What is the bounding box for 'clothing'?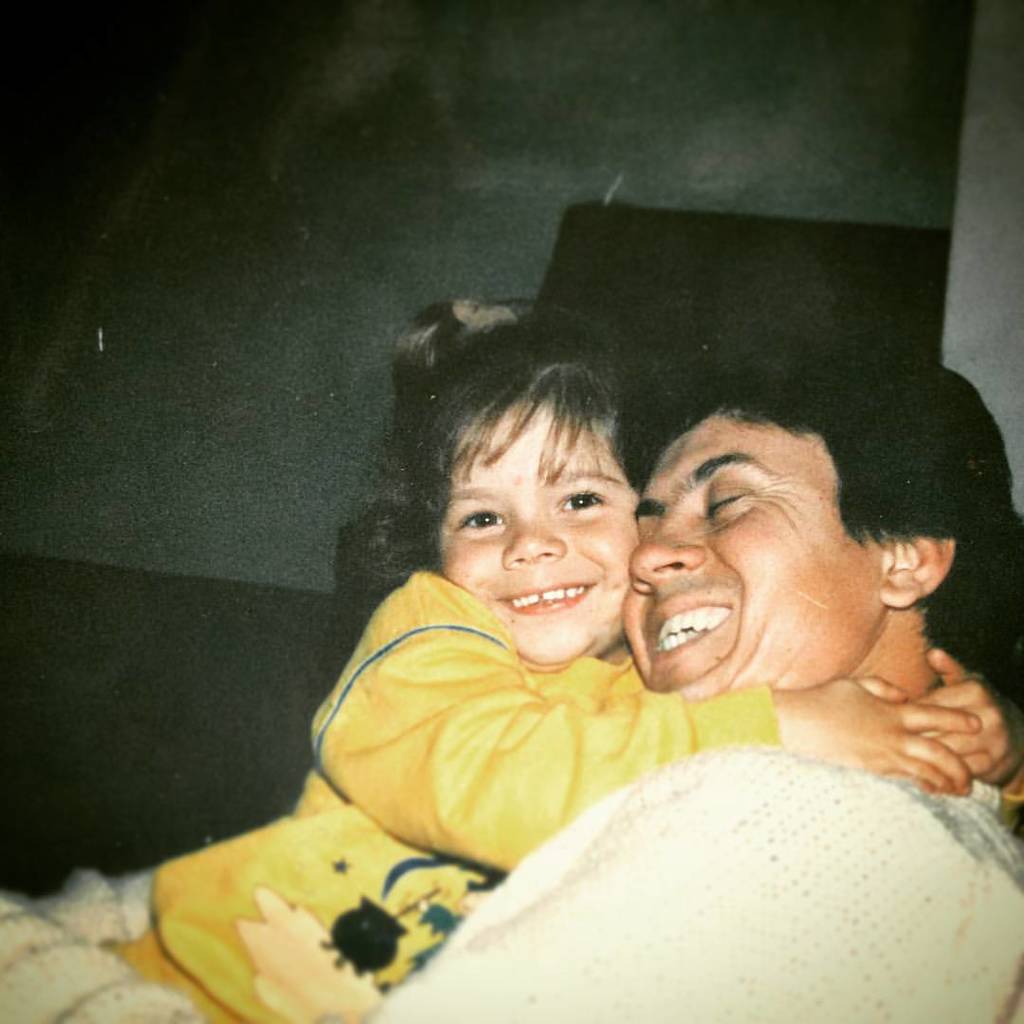
rect(0, 561, 776, 1023).
